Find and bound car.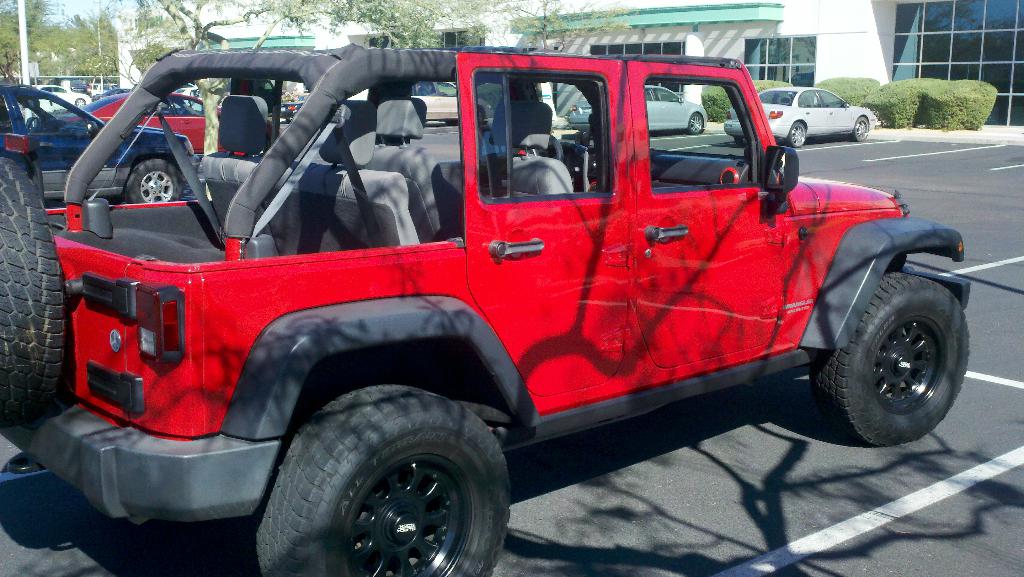
Bound: box(275, 94, 340, 123).
